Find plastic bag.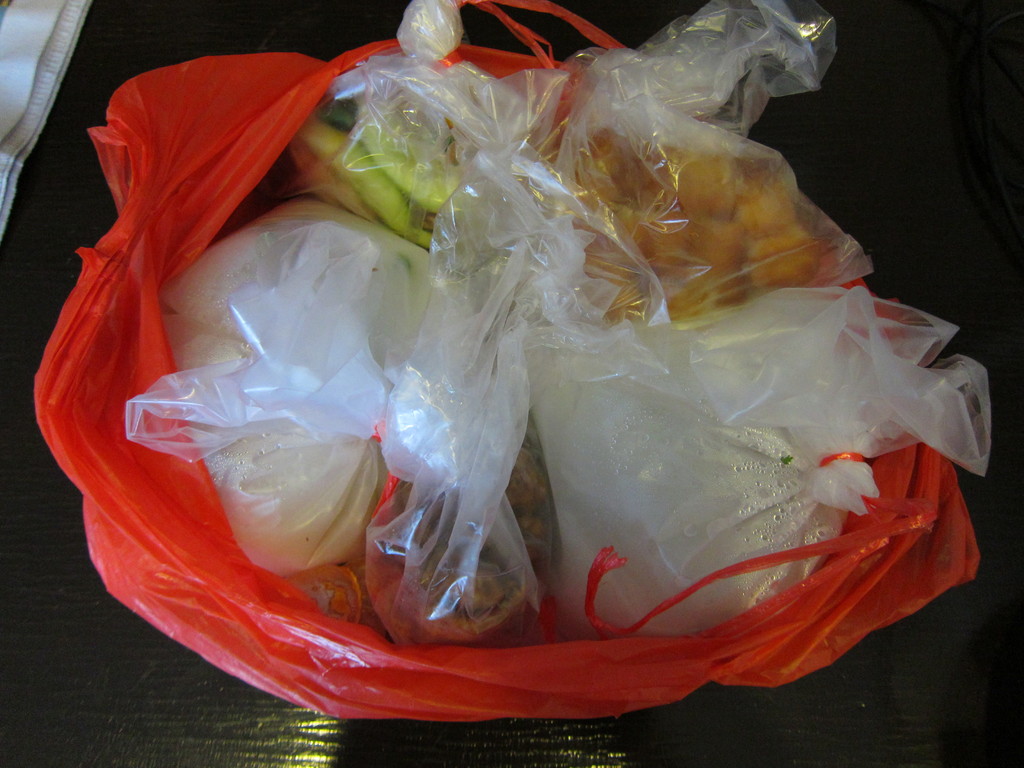
select_region(26, 0, 988, 728).
